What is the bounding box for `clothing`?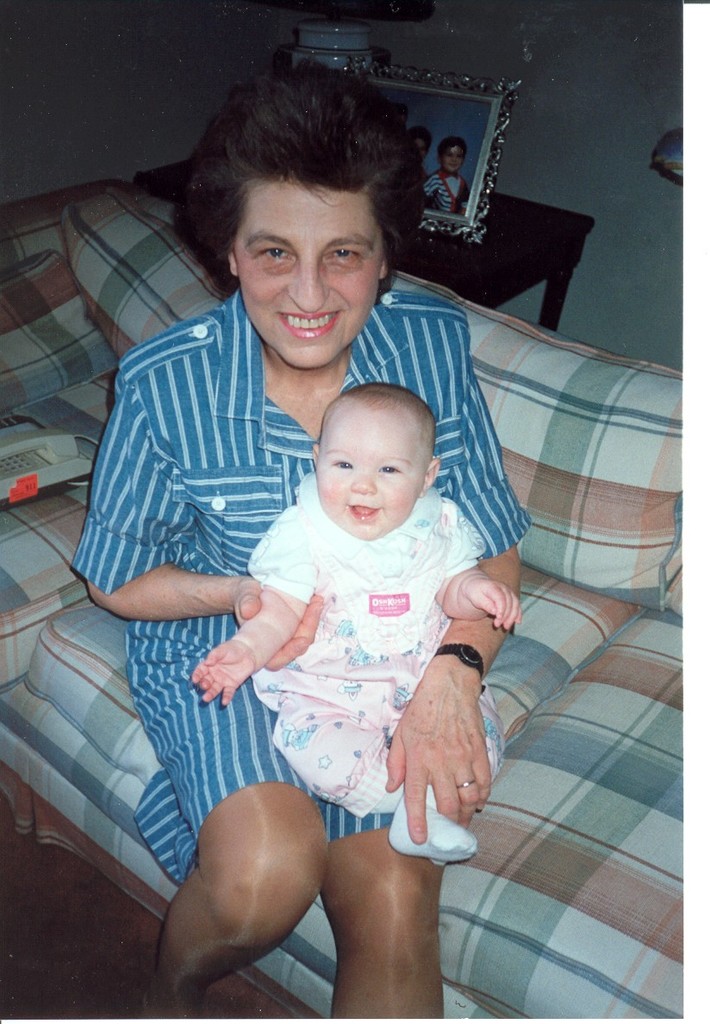
(left=427, top=171, right=470, bottom=213).
